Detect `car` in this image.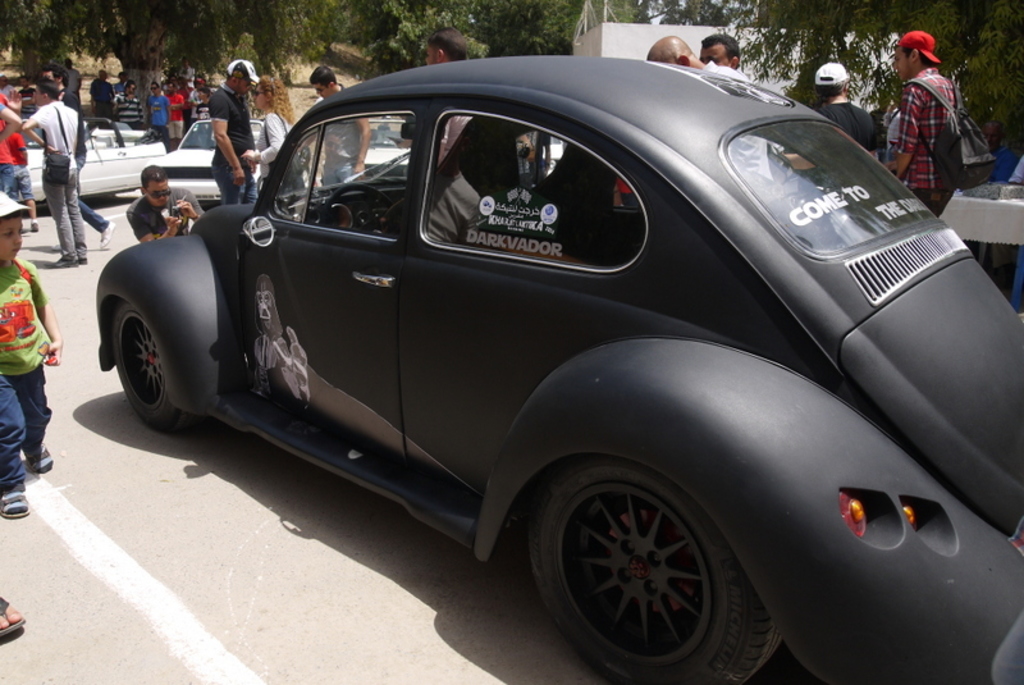
Detection: (left=155, top=110, right=297, bottom=210).
